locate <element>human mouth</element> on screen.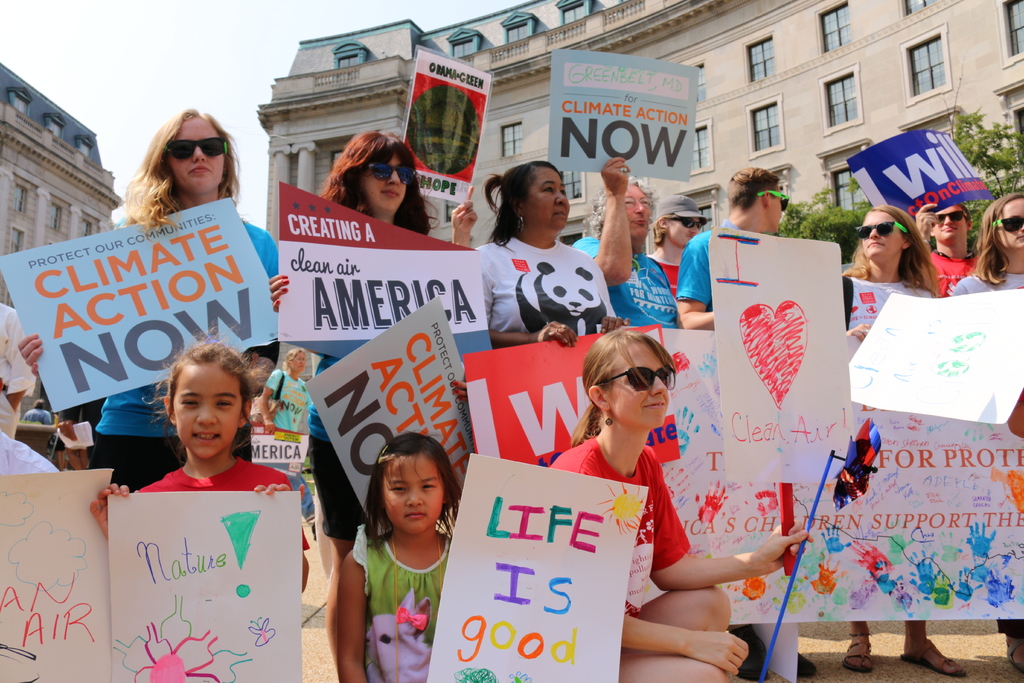
On screen at crop(550, 209, 569, 220).
